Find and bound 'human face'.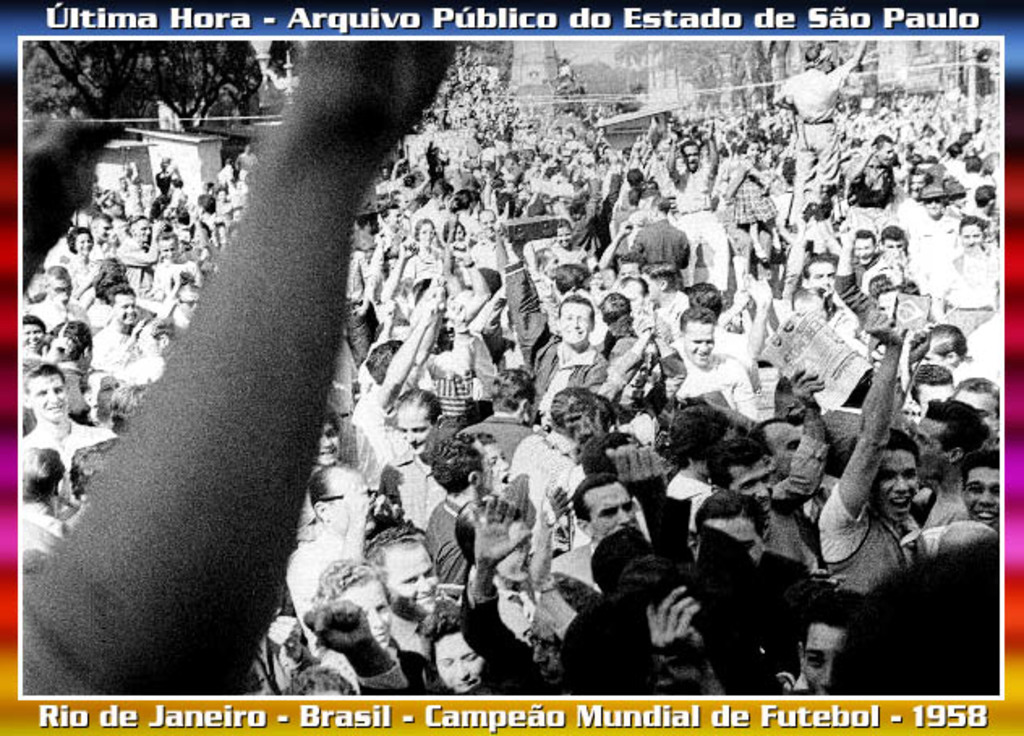
Bound: 912, 421, 940, 470.
